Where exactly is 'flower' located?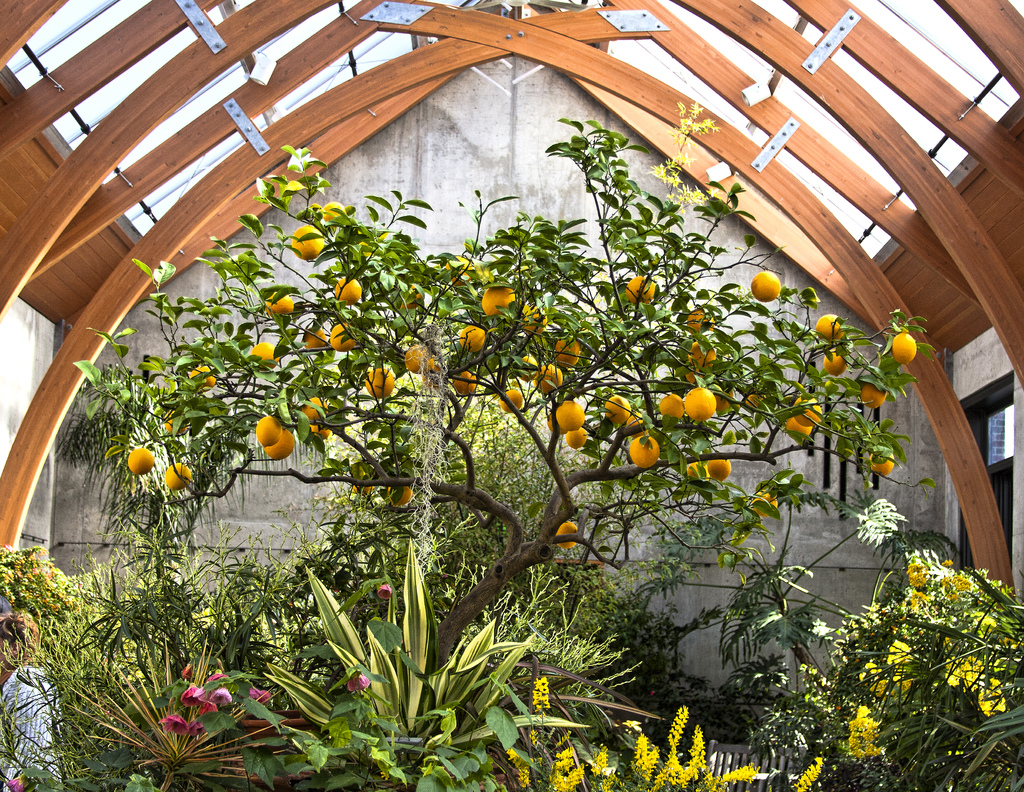
Its bounding box is (669,713,684,752).
